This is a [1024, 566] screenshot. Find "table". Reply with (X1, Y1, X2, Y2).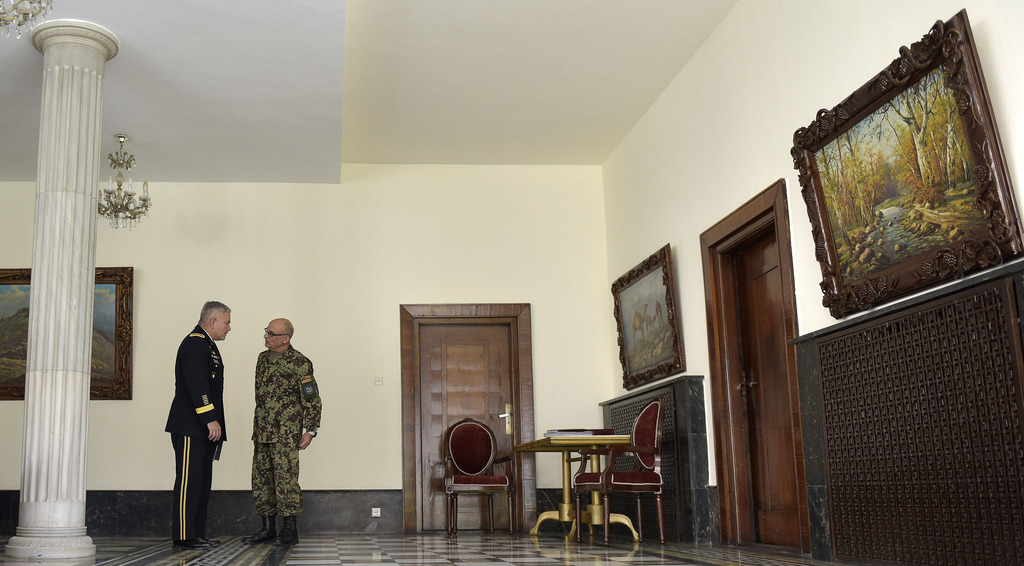
(509, 432, 642, 542).
